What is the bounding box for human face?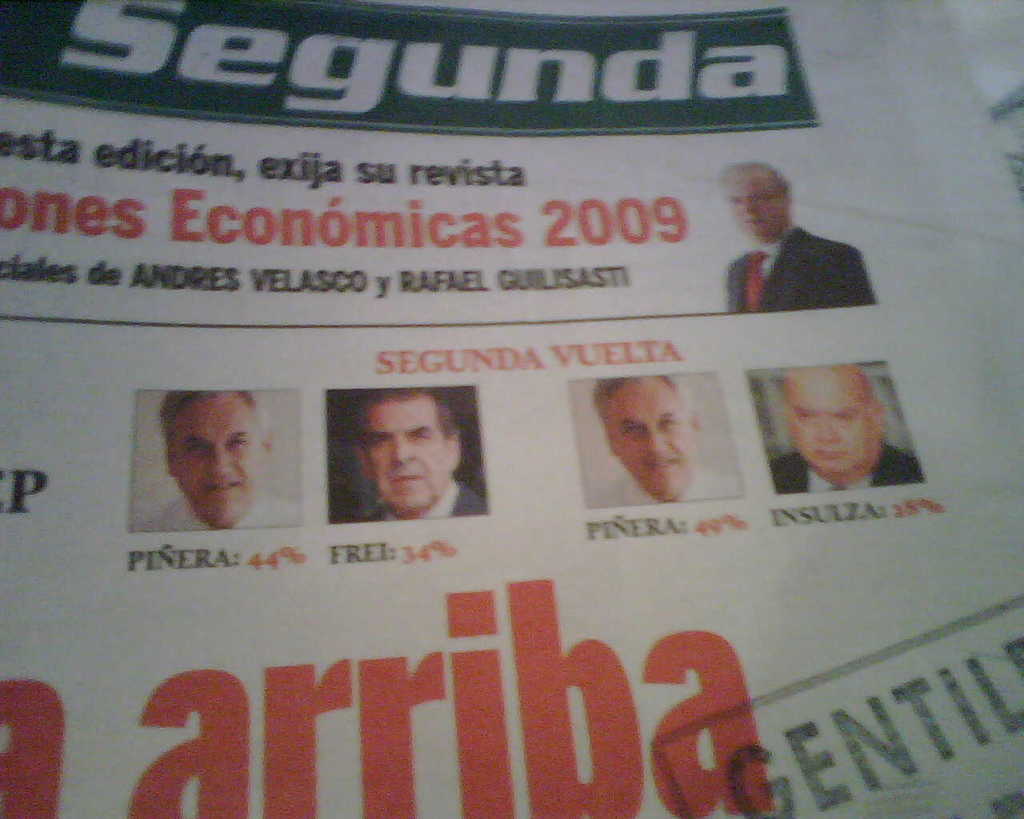
select_region(724, 165, 781, 233).
